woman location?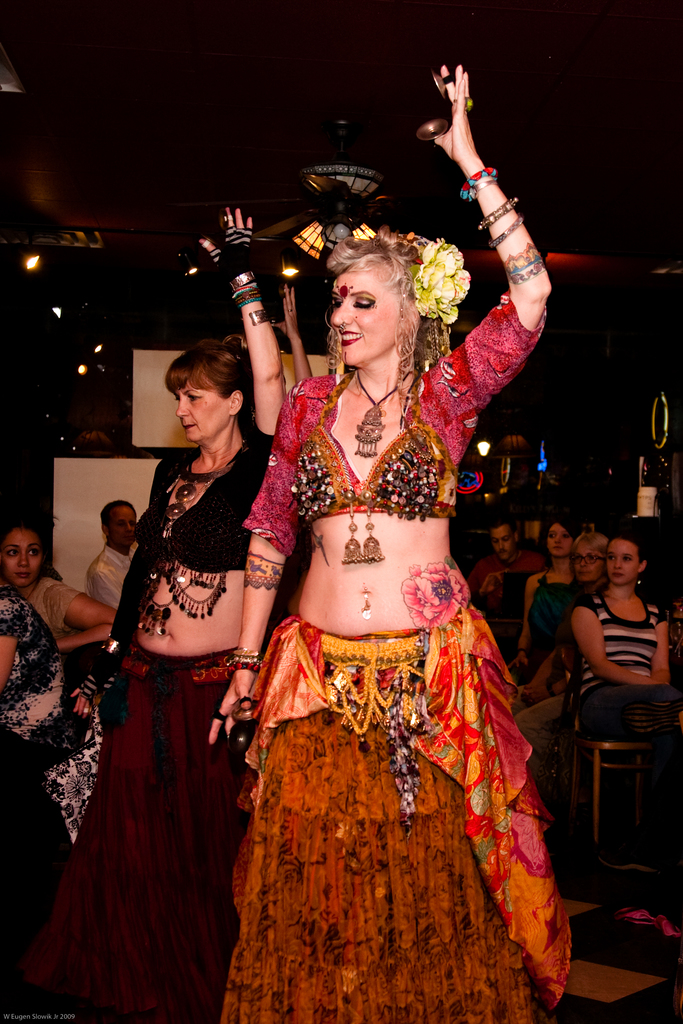
0 515 120 659
